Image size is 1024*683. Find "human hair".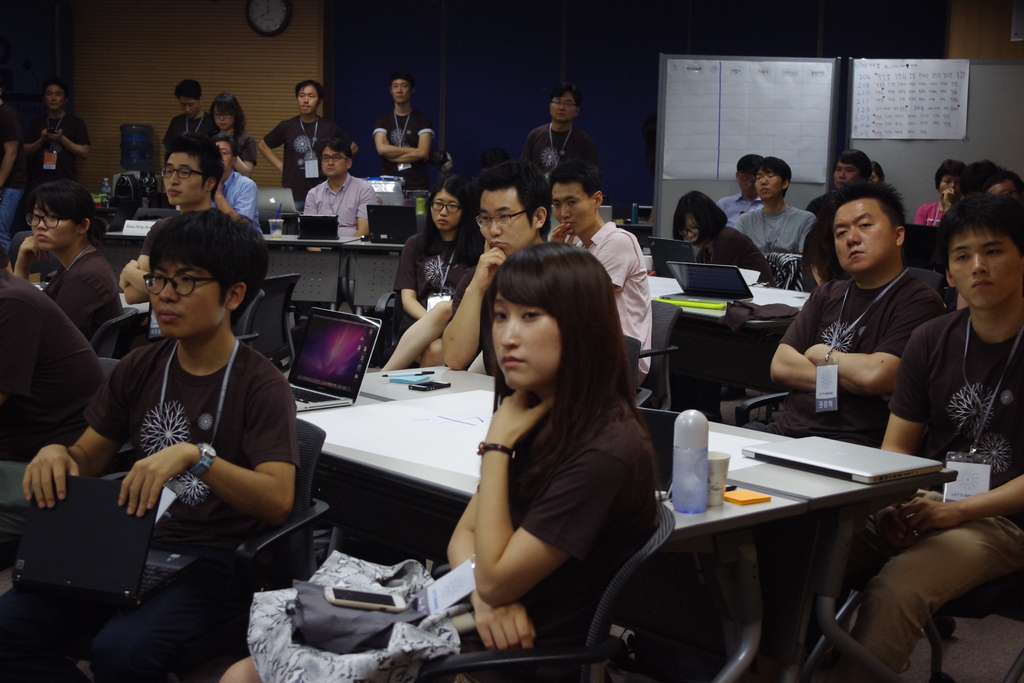
[x1=959, y1=158, x2=1006, y2=193].
